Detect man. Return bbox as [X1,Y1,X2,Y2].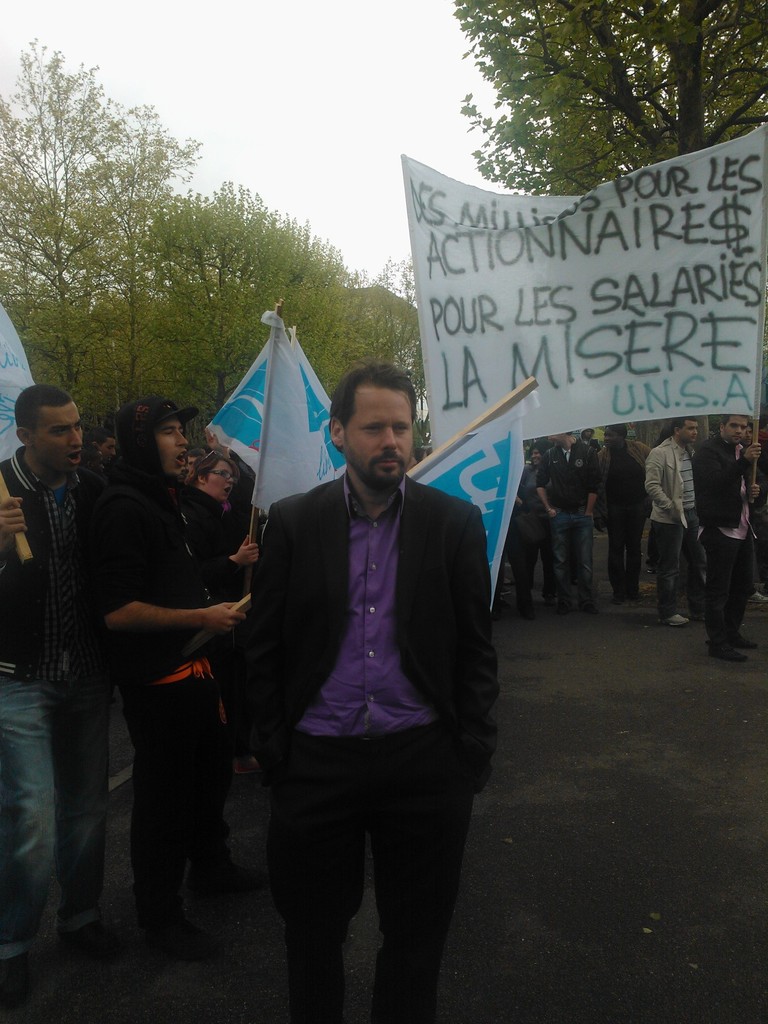
[645,416,707,626].
